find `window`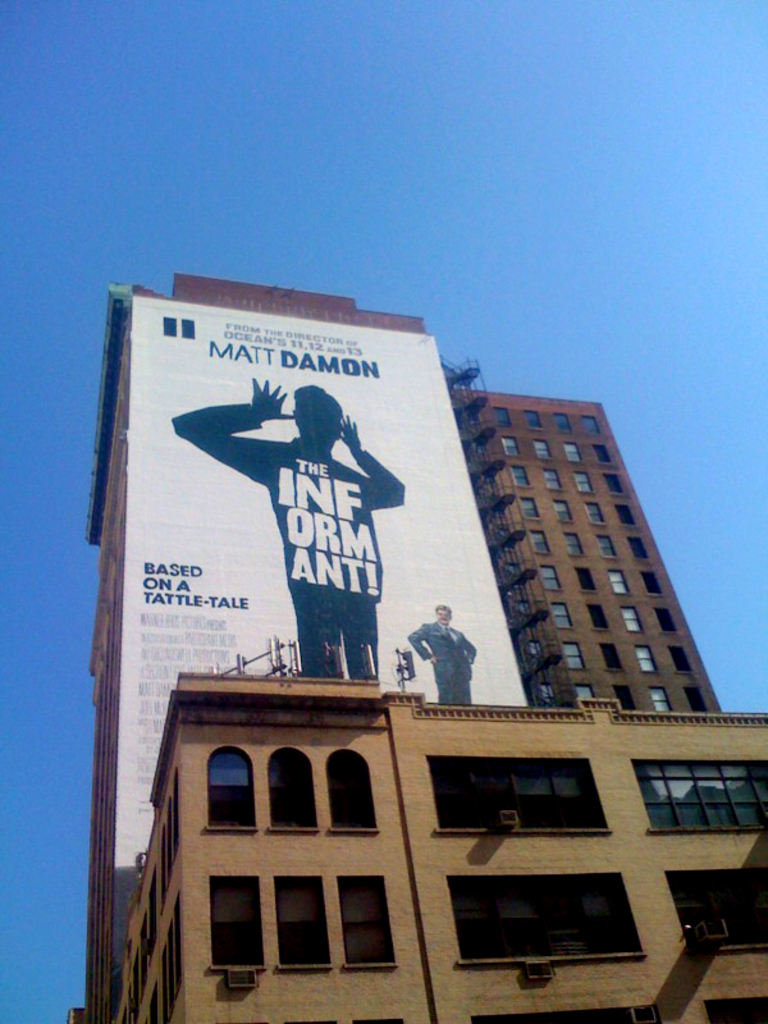
Rect(467, 1007, 668, 1023)
